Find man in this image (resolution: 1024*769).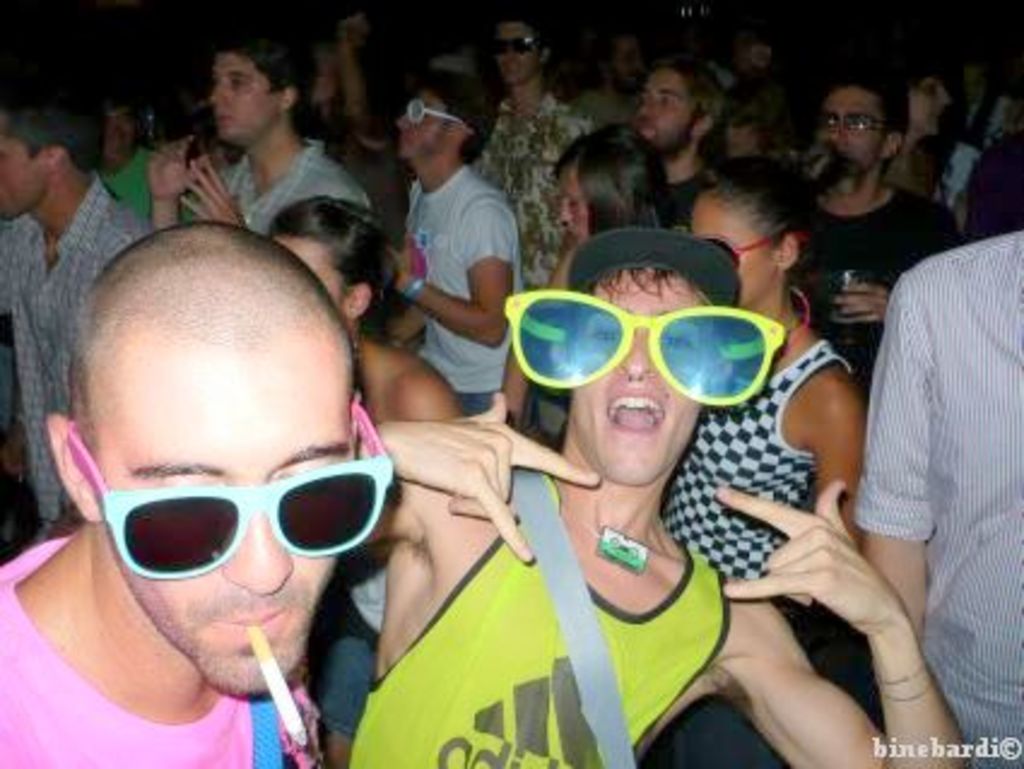
select_region(140, 31, 373, 236).
